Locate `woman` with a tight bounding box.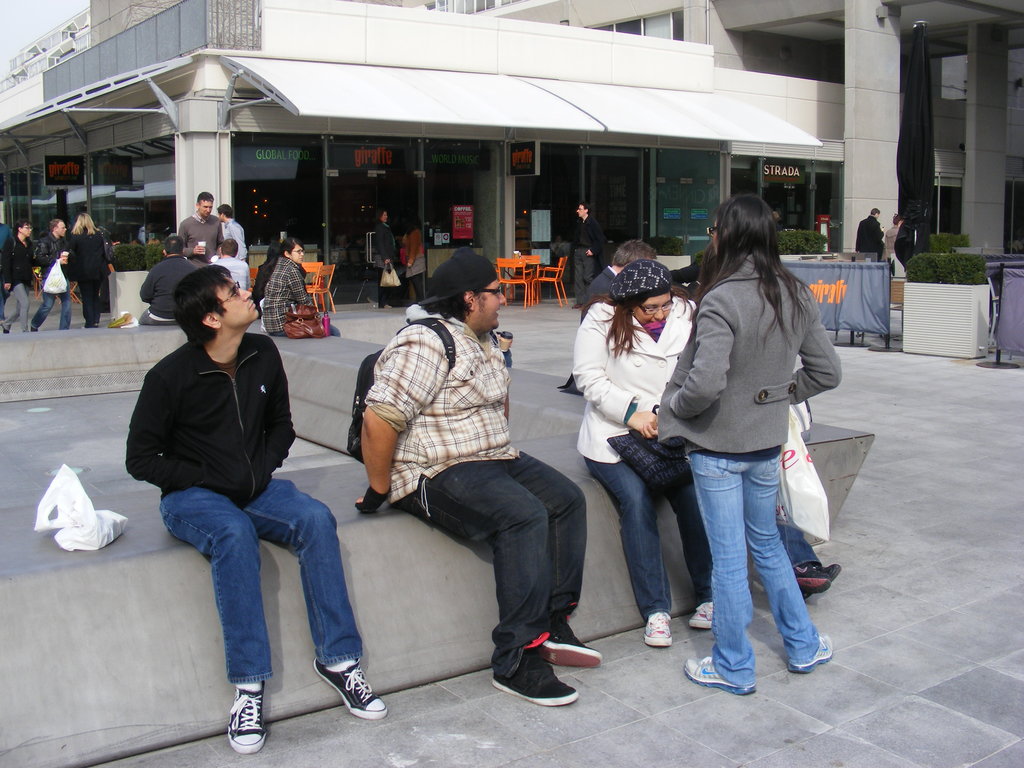
252 232 346 344.
